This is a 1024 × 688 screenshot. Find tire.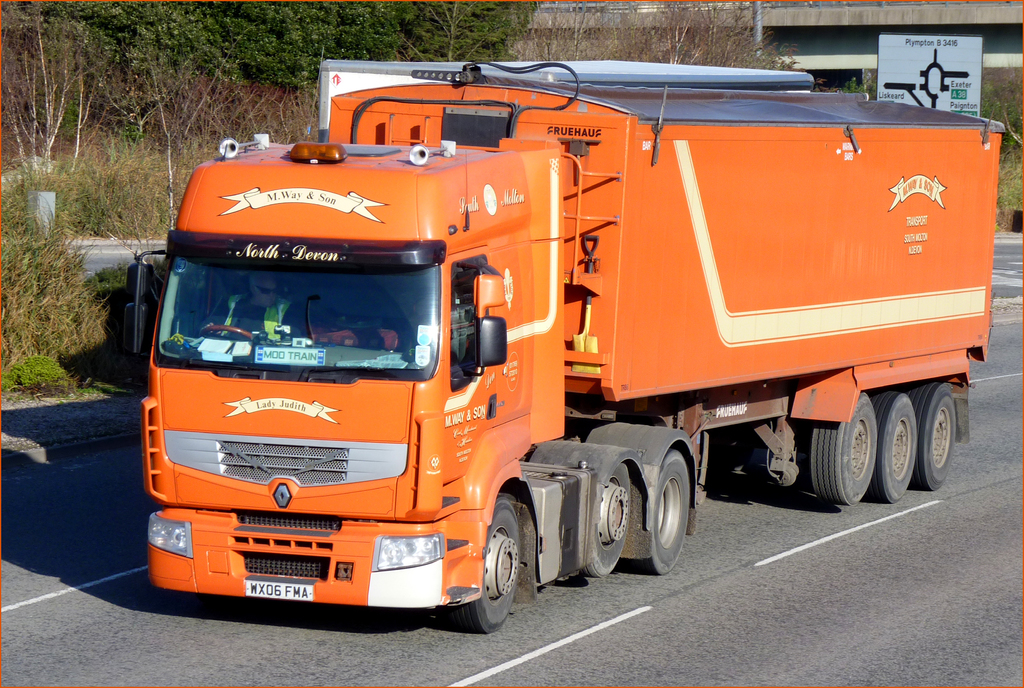
Bounding box: 637,452,689,575.
